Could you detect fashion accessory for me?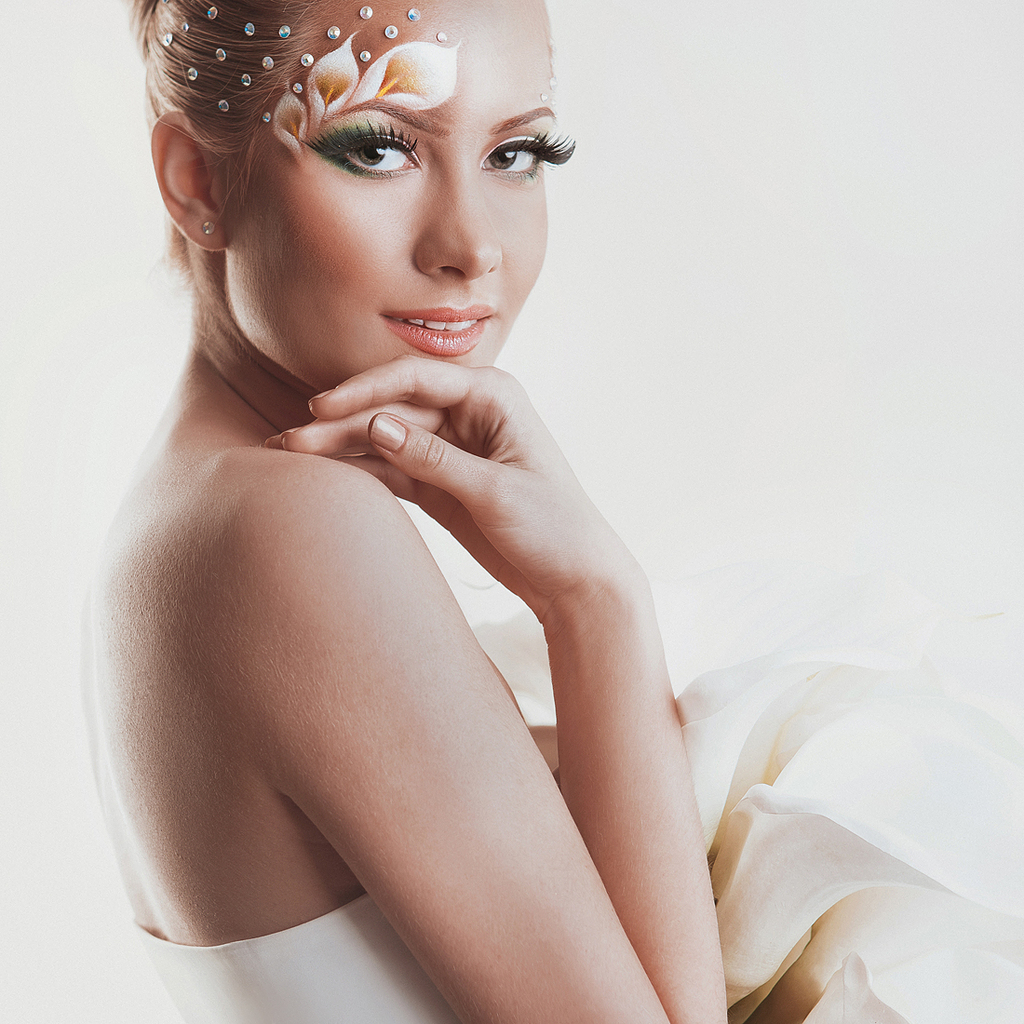
Detection result: BBox(236, 70, 249, 88).
